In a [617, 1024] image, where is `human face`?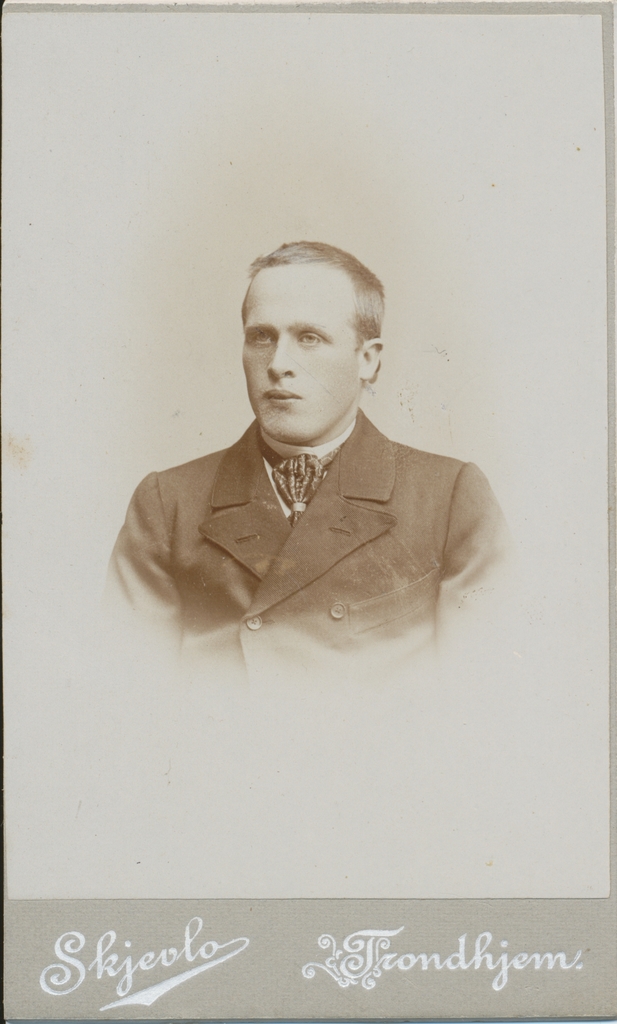
245/259/357/438.
